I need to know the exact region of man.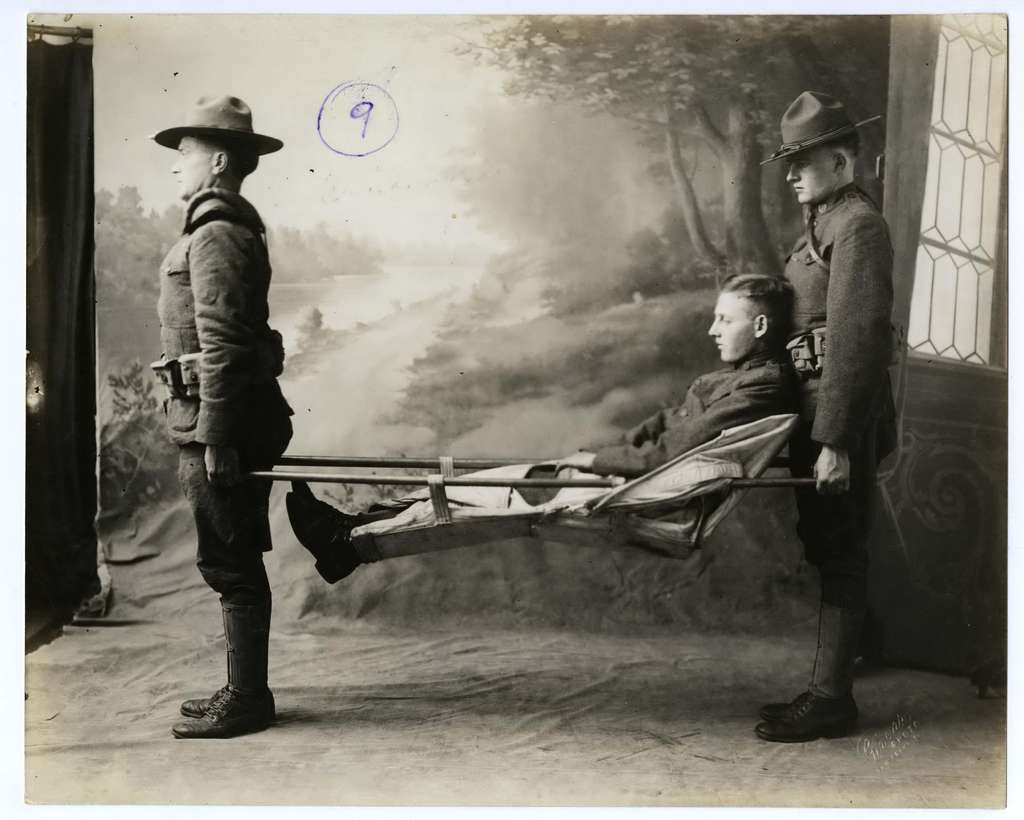
Region: Rect(280, 272, 809, 588).
